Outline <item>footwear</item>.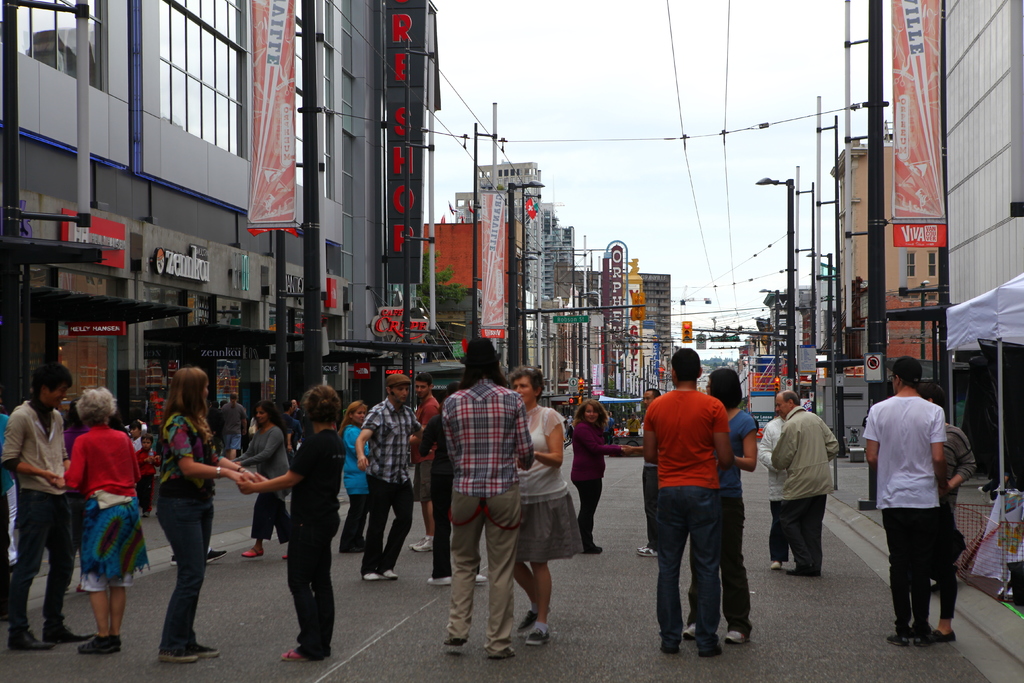
Outline: rect(723, 627, 751, 644).
